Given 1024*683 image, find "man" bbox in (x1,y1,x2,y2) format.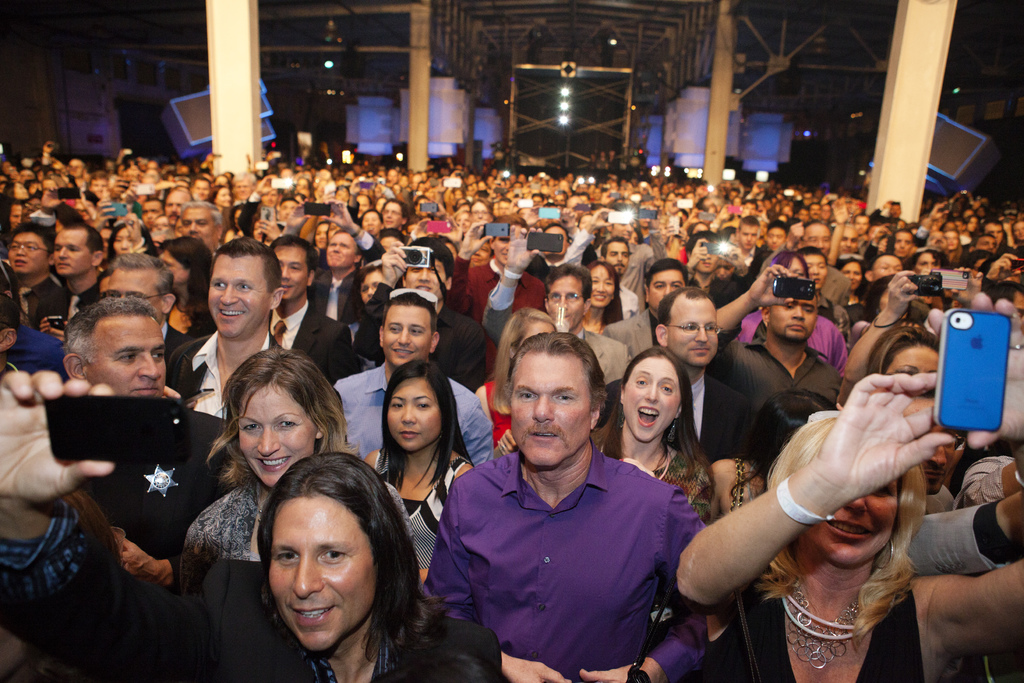
(433,323,696,679).
